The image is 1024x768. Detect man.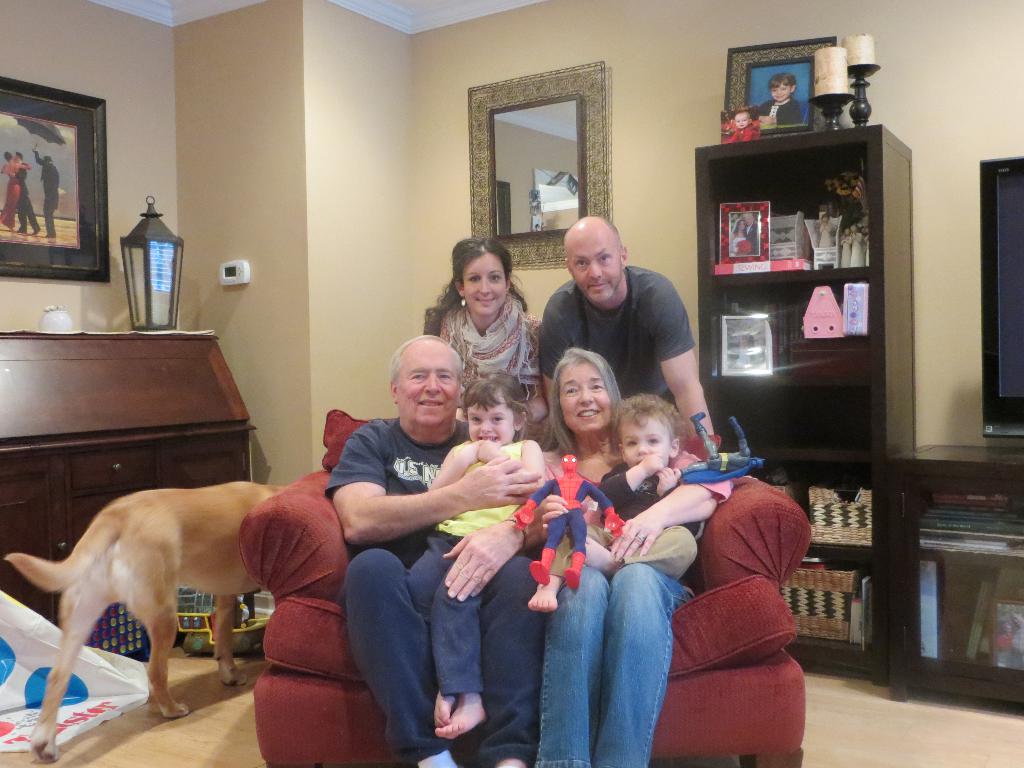
Detection: 532:223:703:436.
